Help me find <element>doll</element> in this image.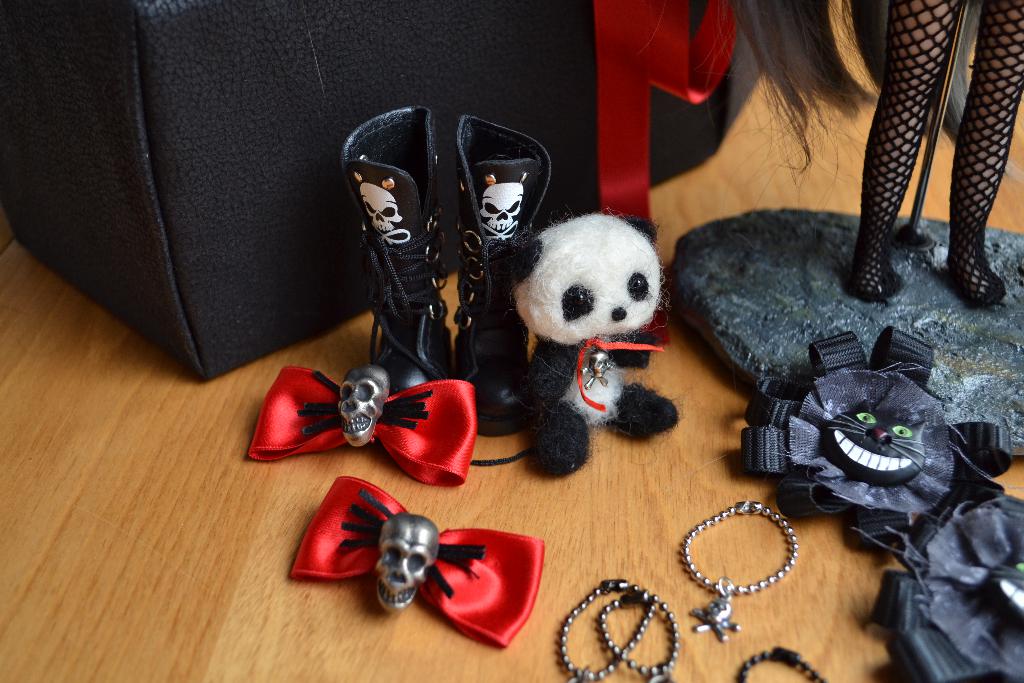
Found it: rect(518, 208, 679, 475).
